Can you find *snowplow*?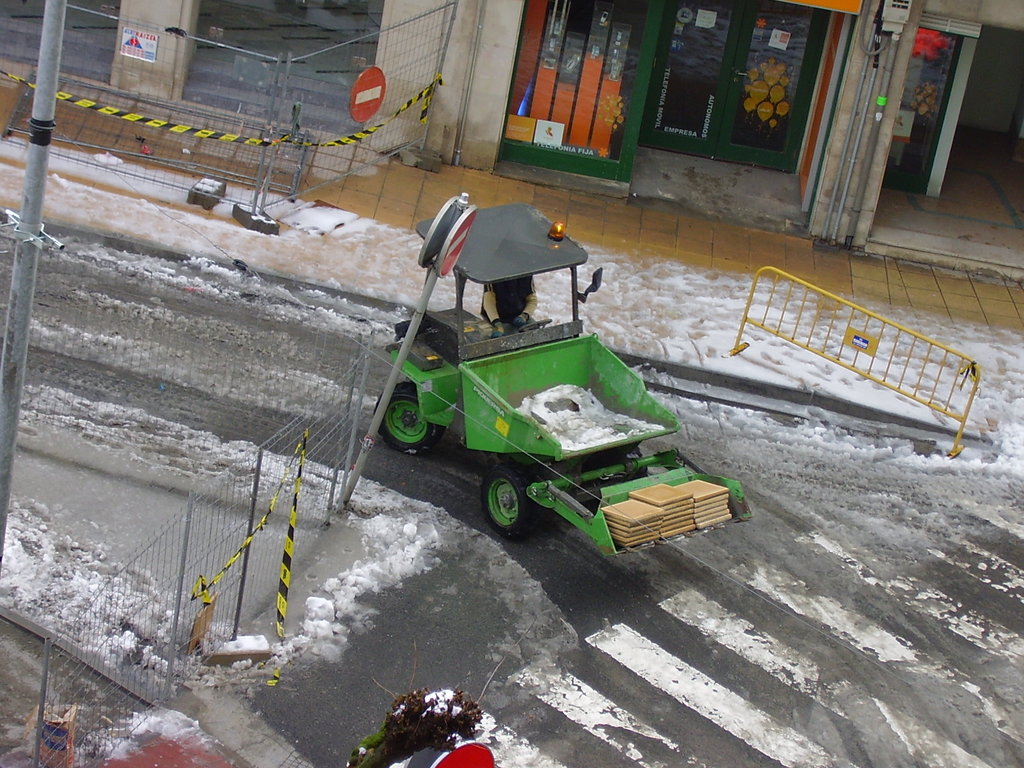
Yes, bounding box: crop(372, 199, 753, 560).
